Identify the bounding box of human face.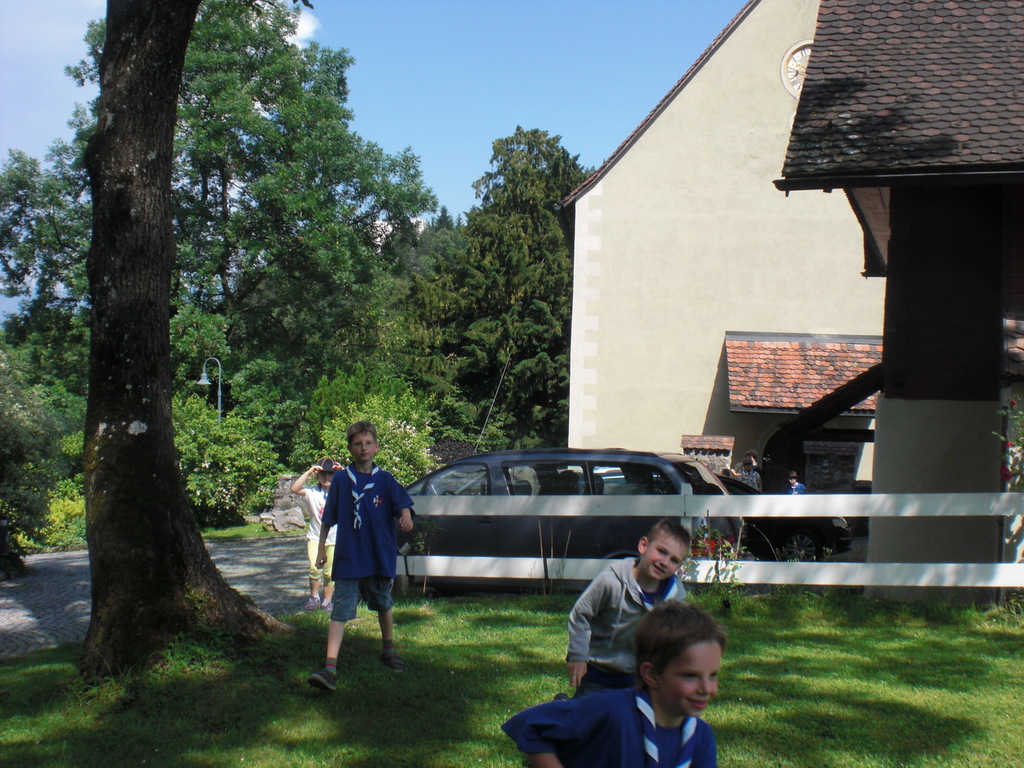
bbox=[320, 472, 332, 488].
